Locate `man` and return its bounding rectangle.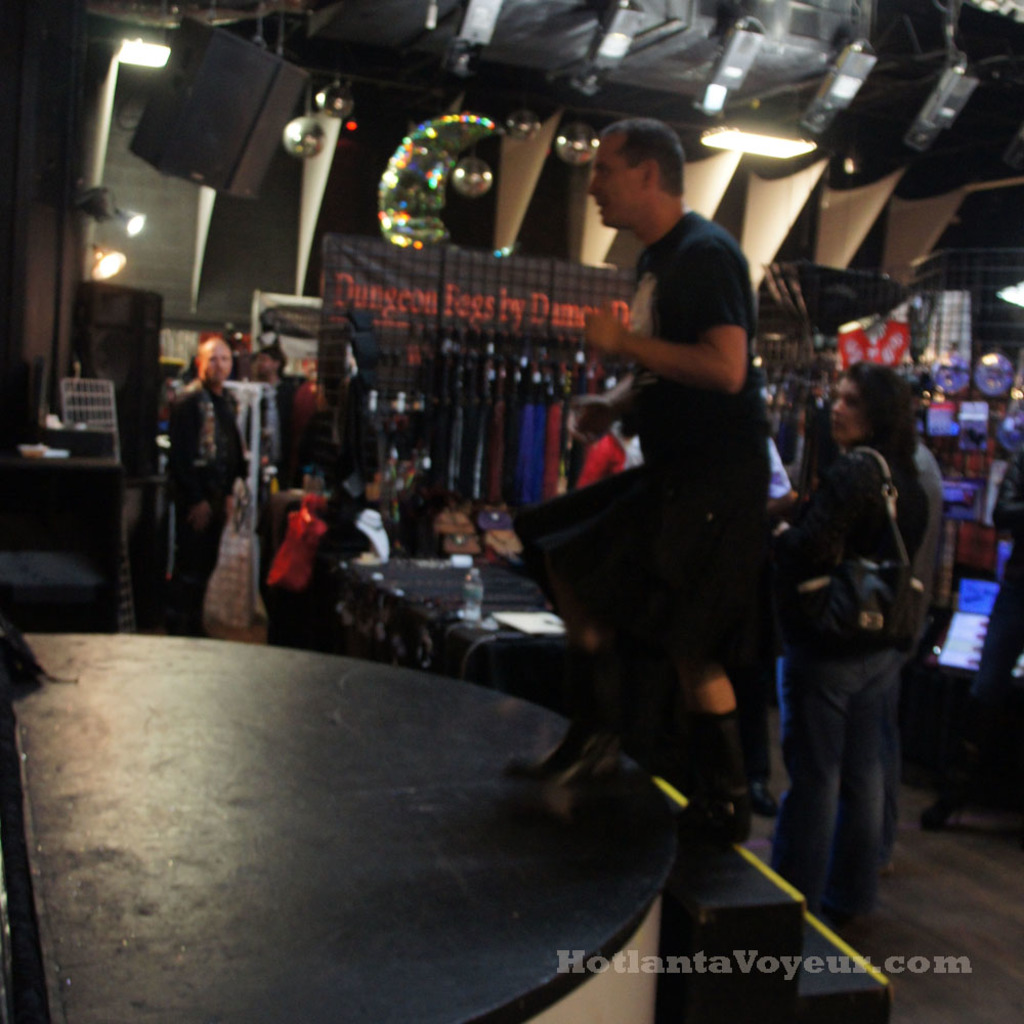
locate(168, 338, 246, 636).
